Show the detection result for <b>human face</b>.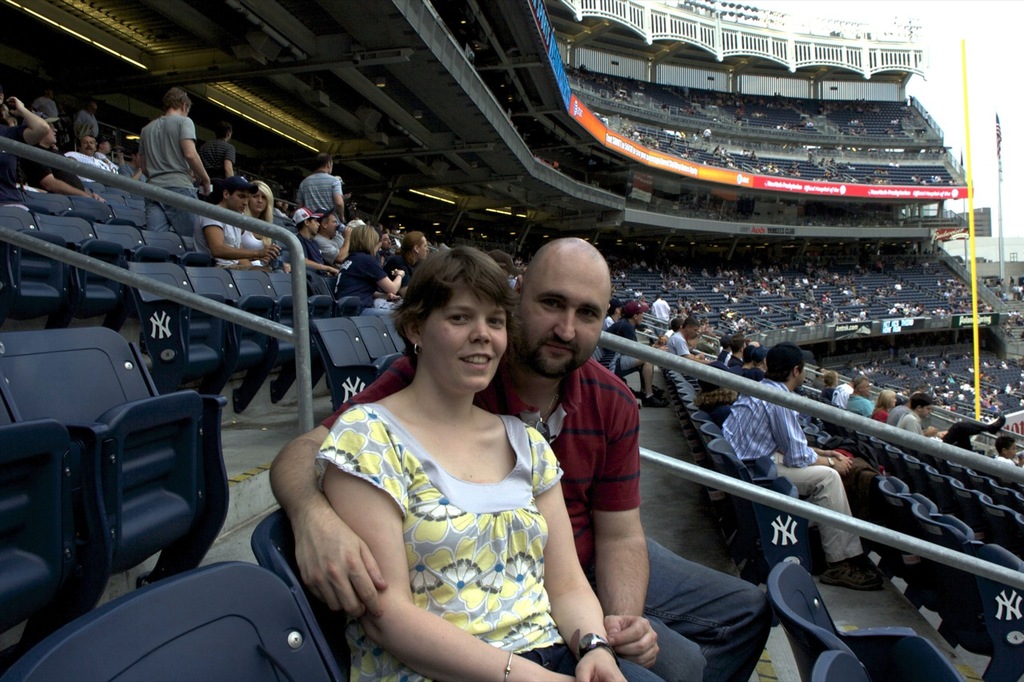
518/257/604/374.
